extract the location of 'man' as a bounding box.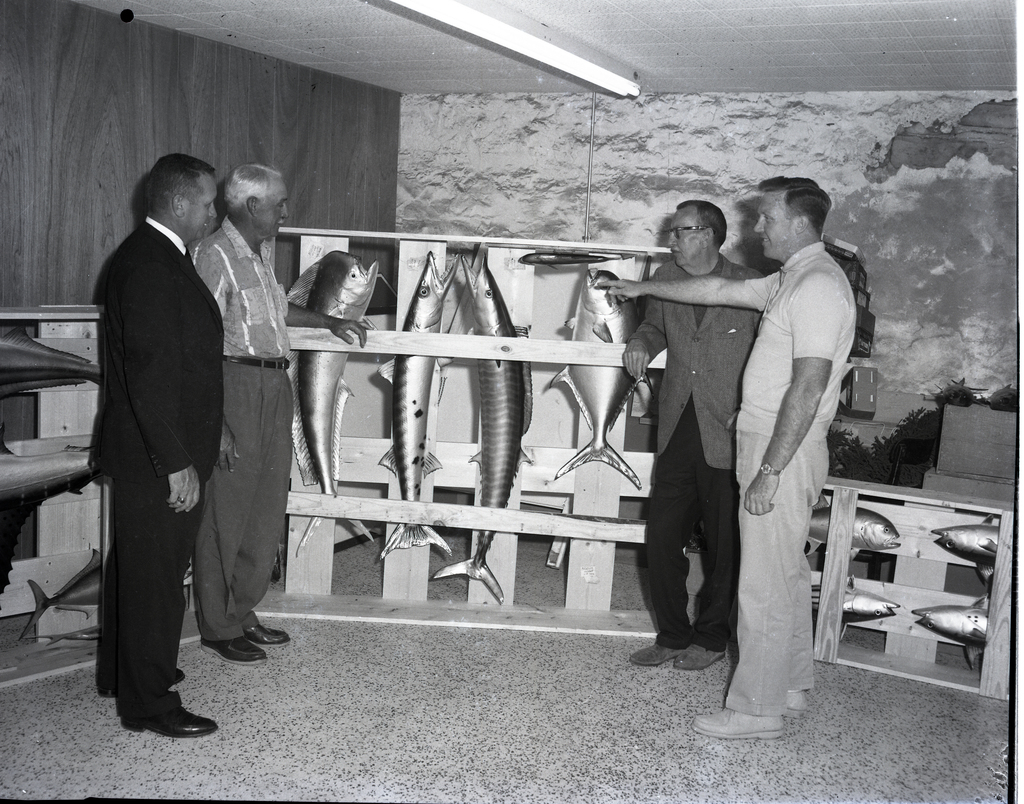
rect(61, 150, 255, 732).
